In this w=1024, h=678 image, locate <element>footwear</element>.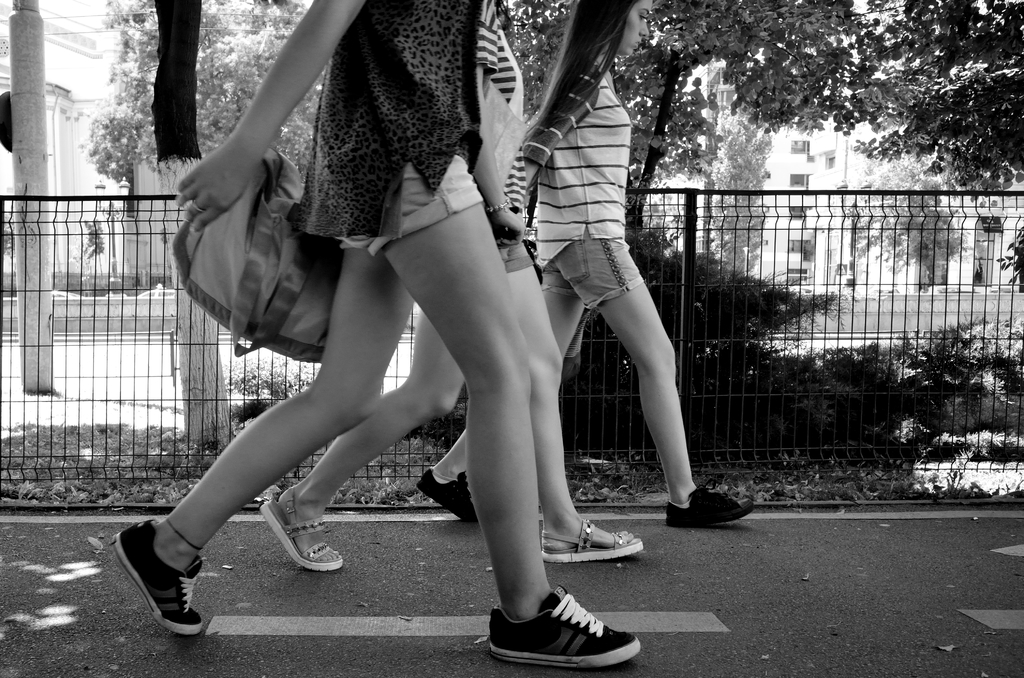
Bounding box: 484,590,638,668.
